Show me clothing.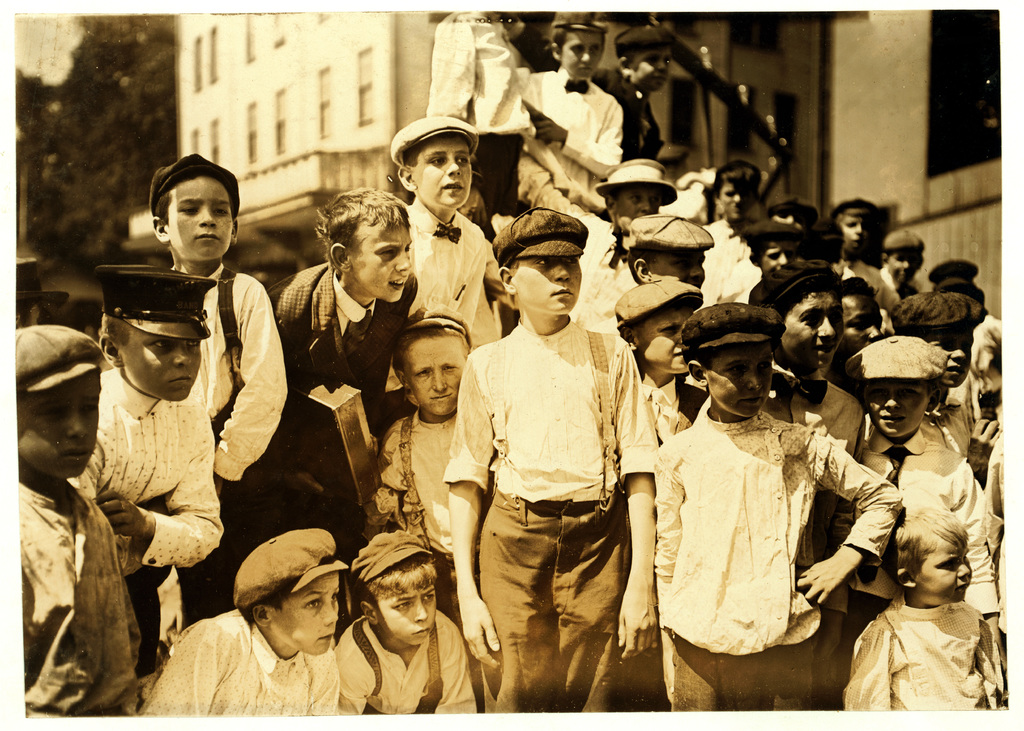
clothing is here: l=521, t=159, r=634, b=336.
